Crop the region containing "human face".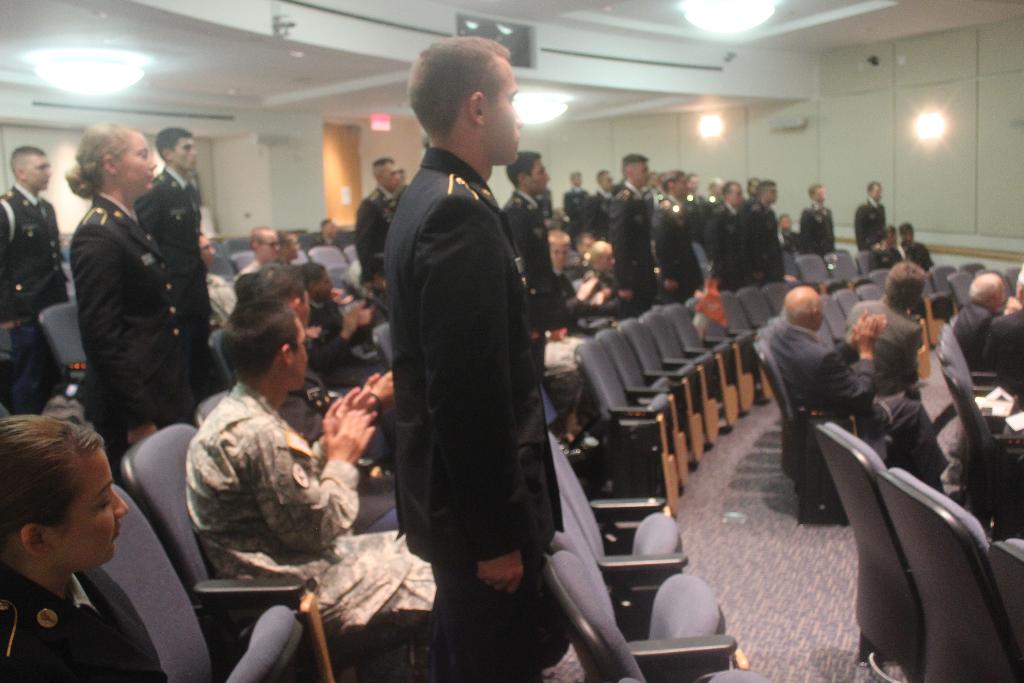
Crop region: 113 135 156 192.
